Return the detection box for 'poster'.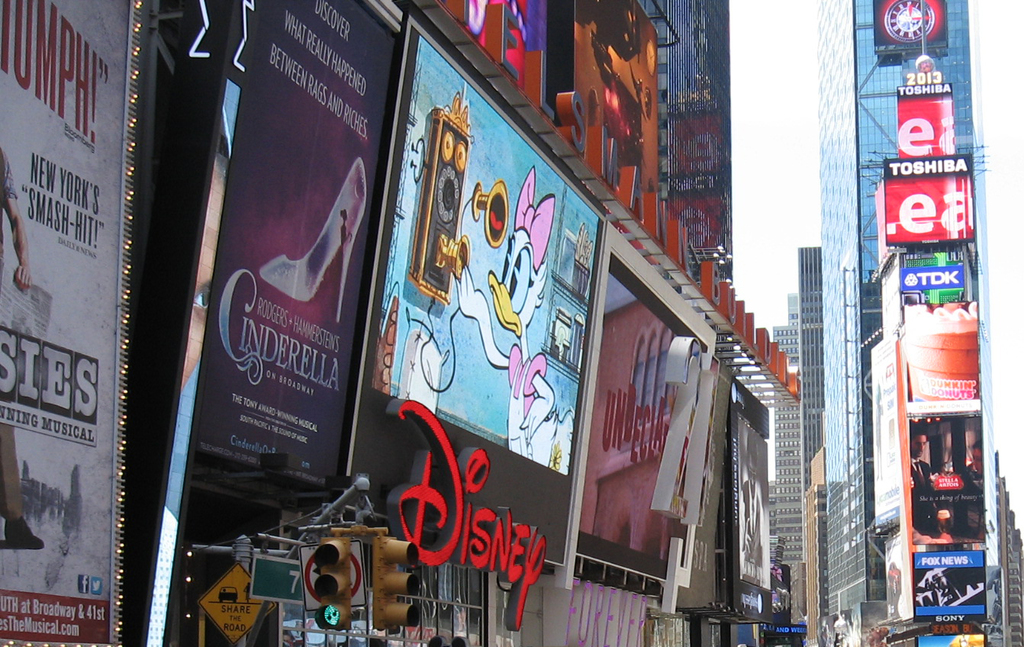
[741, 414, 771, 590].
